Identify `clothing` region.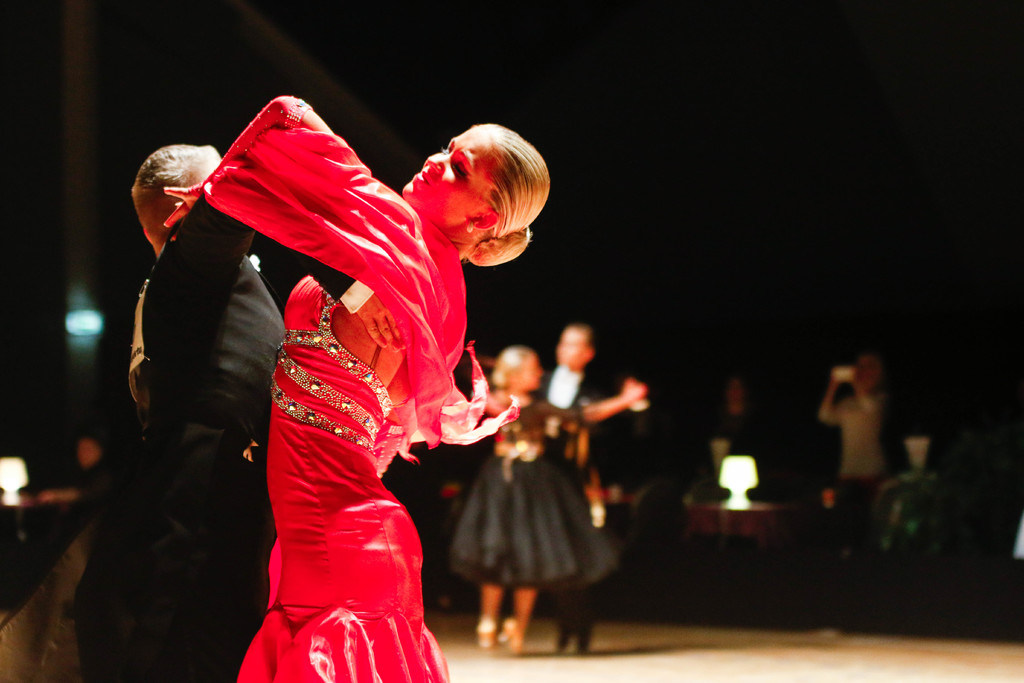
Region: left=451, top=378, right=612, bottom=589.
